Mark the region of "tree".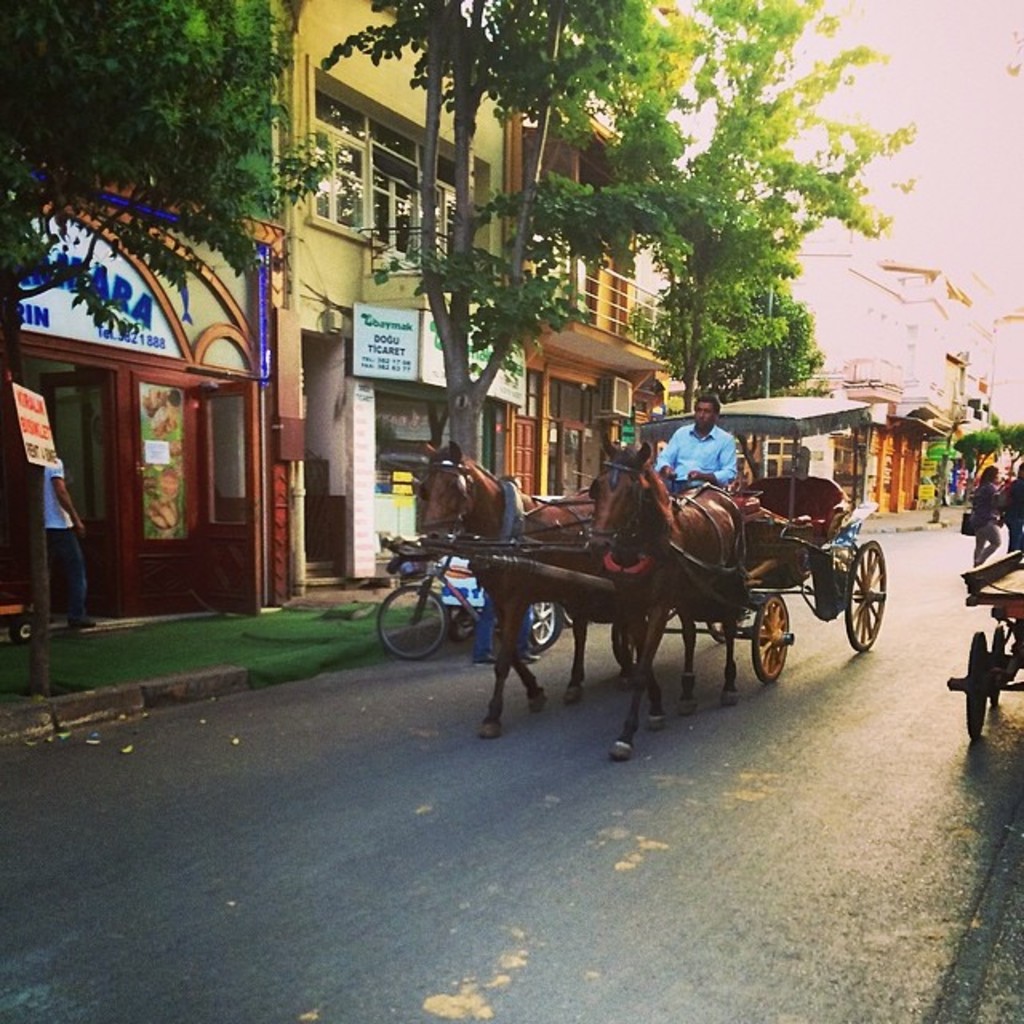
Region: (946, 406, 1022, 514).
